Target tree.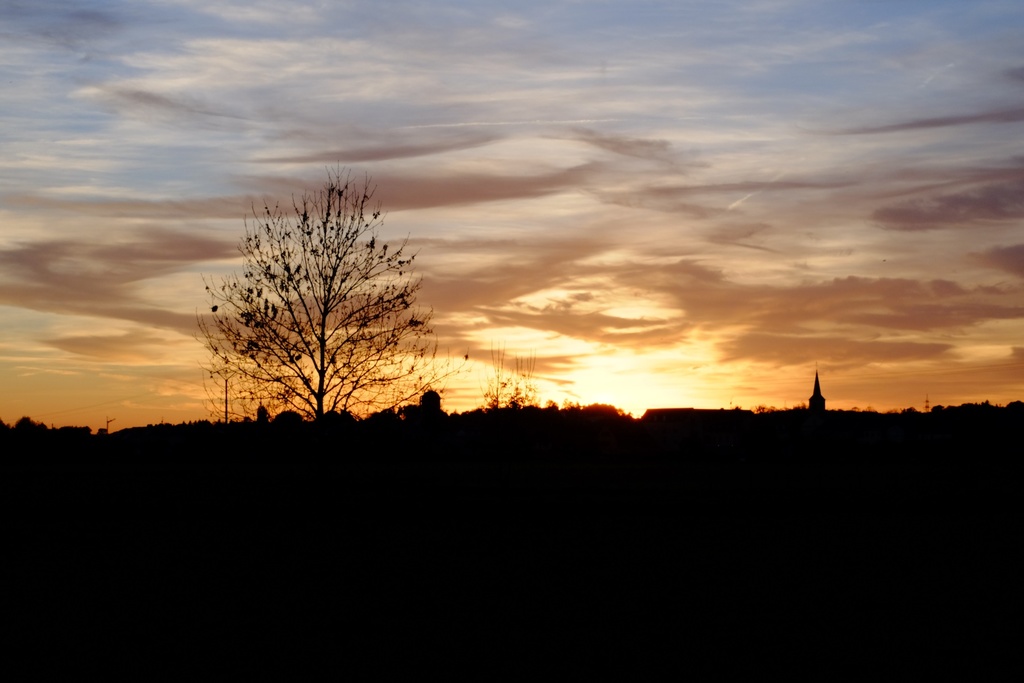
Target region: box=[205, 154, 429, 438].
